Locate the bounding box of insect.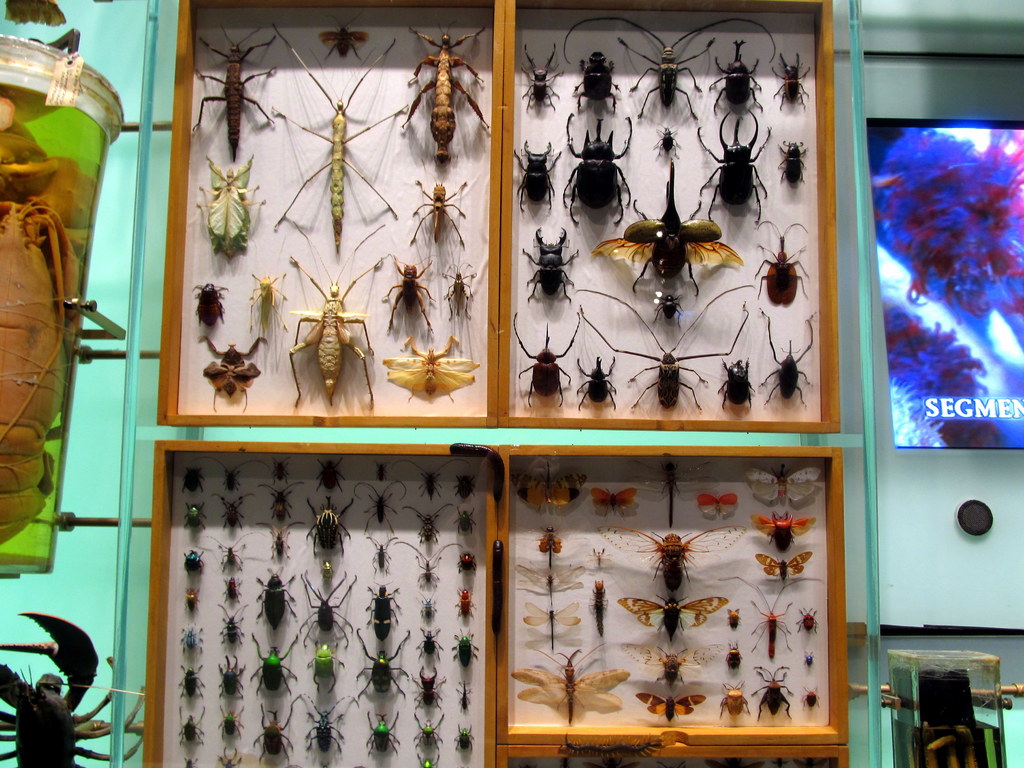
Bounding box: bbox=[510, 458, 587, 515].
